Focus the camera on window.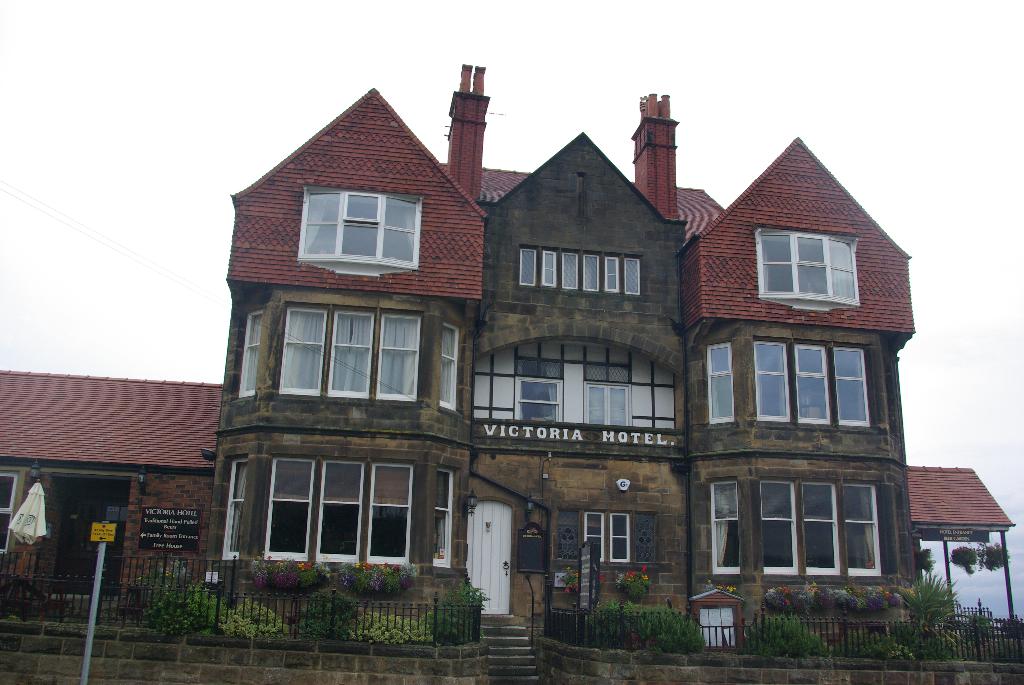
Focus region: <bbox>748, 331, 795, 427</bbox>.
